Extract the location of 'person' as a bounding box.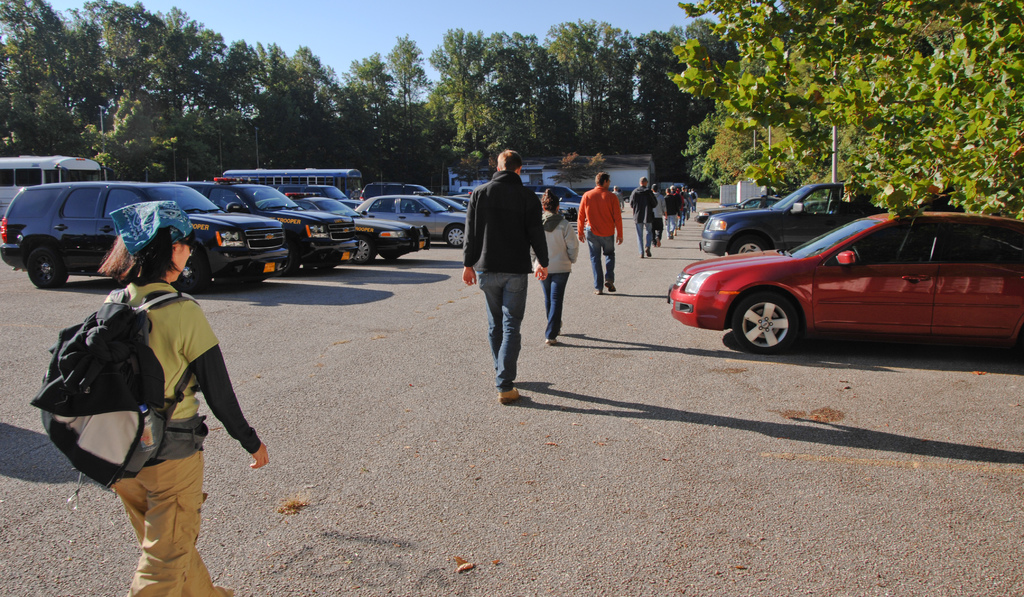
crop(531, 189, 580, 345).
